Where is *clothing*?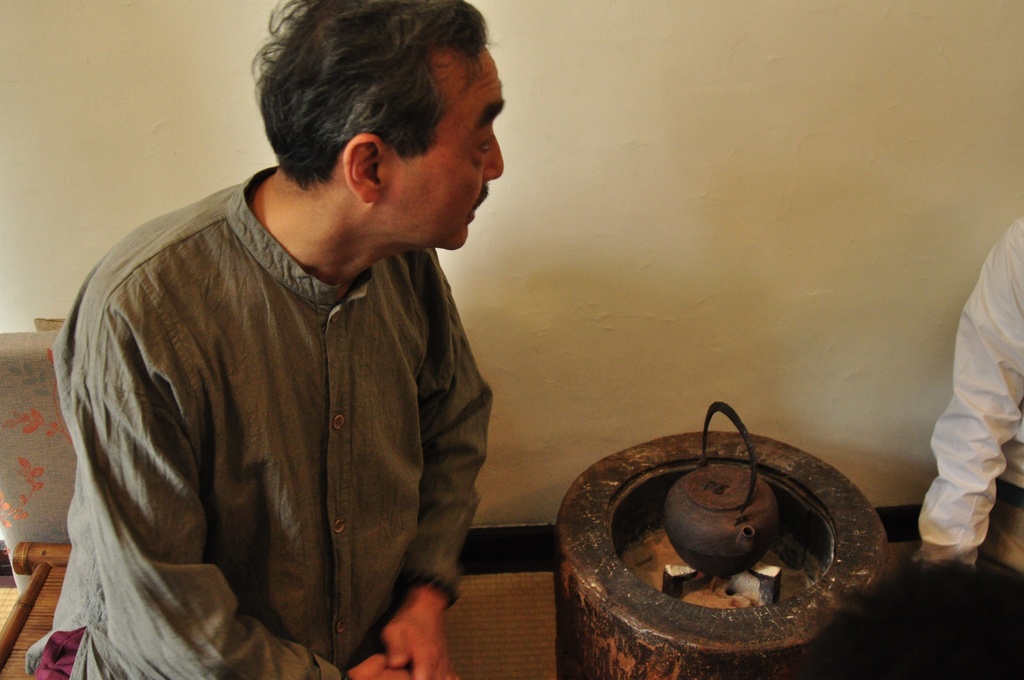
bbox(916, 218, 1023, 565).
